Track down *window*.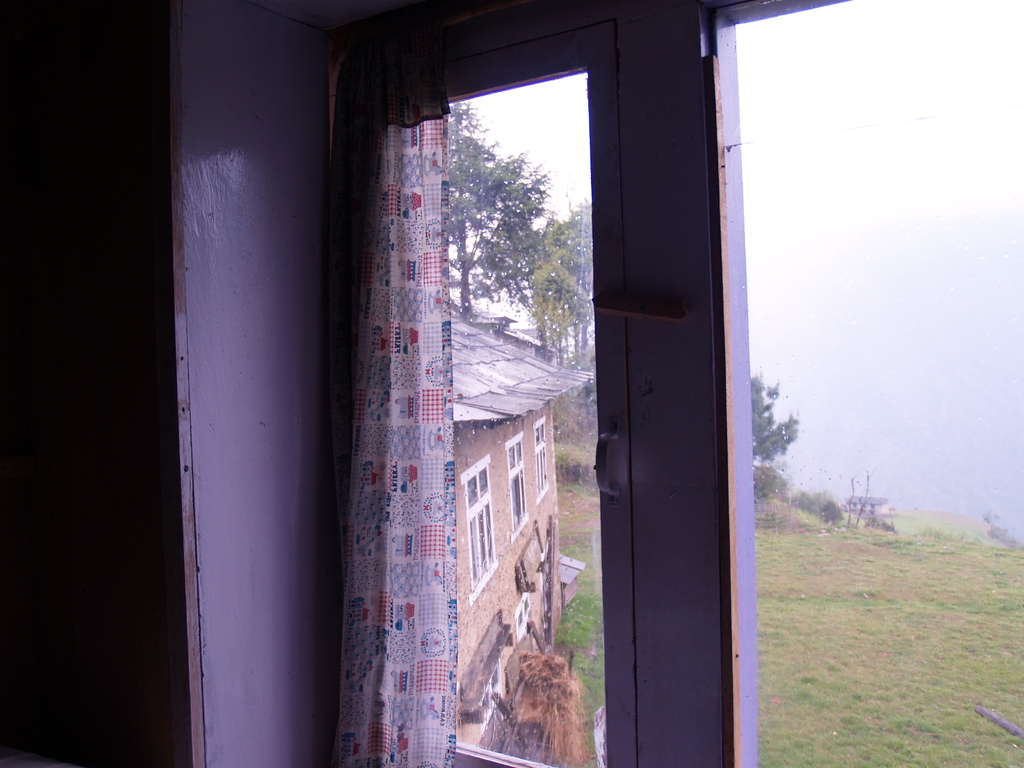
Tracked to 726/1/1022/767.
